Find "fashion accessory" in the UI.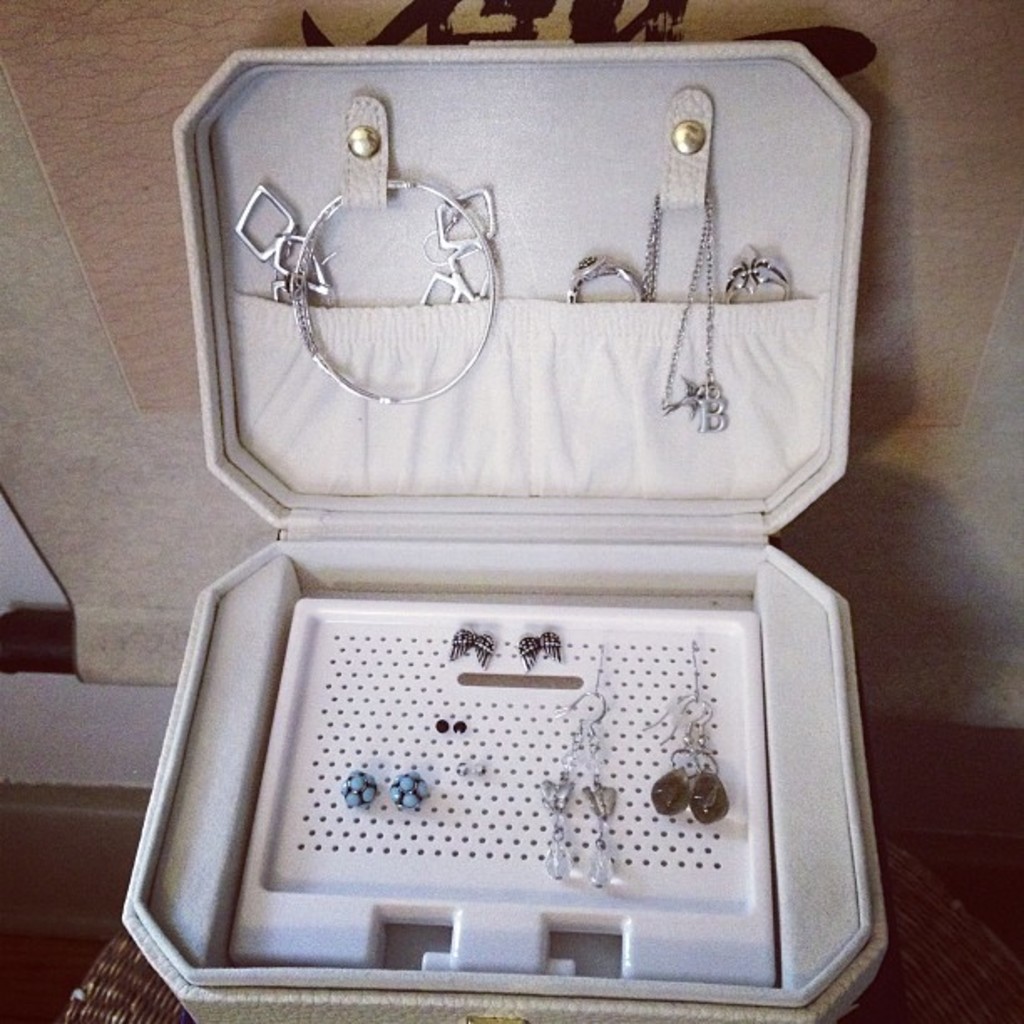
UI element at (385,766,425,793).
